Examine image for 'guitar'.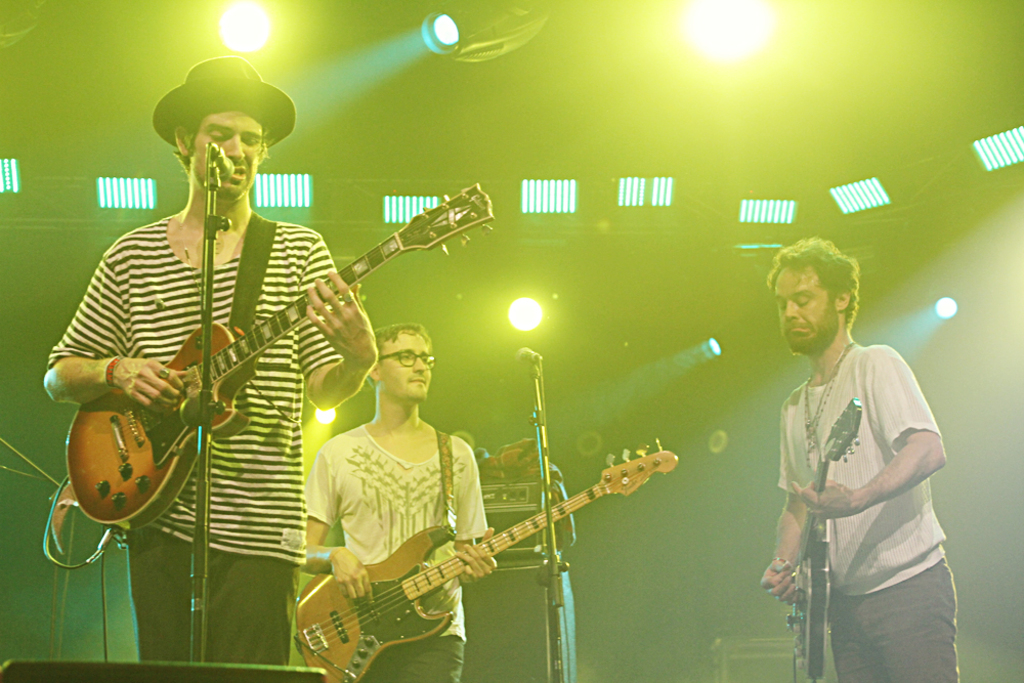
Examination result: locate(294, 436, 678, 678).
